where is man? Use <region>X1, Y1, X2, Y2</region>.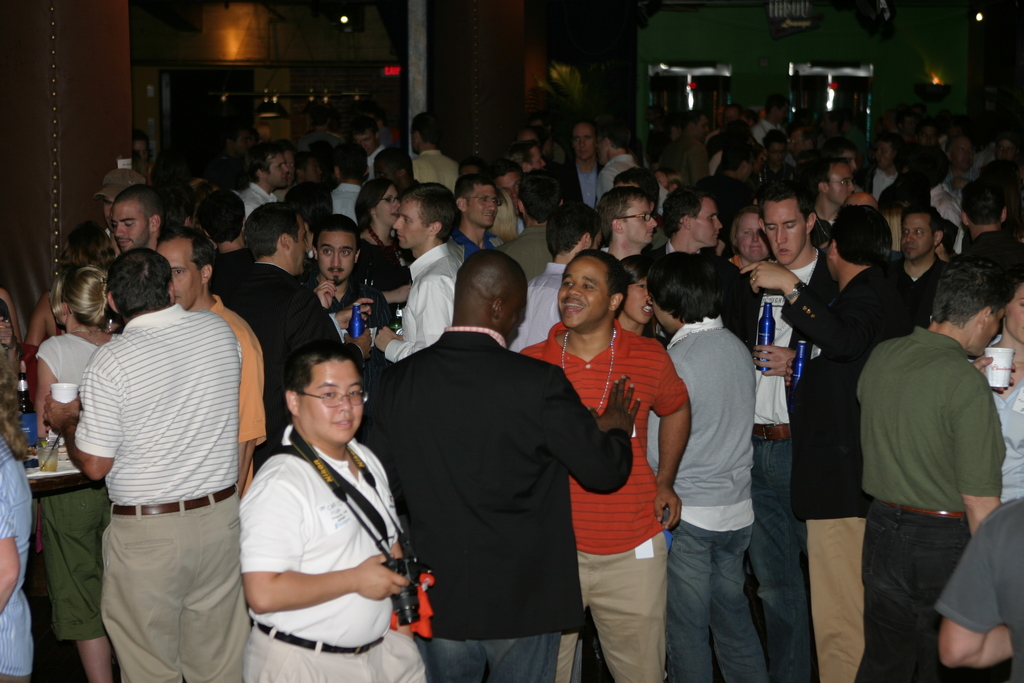
<region>598, 185, 657, 262</region>.
